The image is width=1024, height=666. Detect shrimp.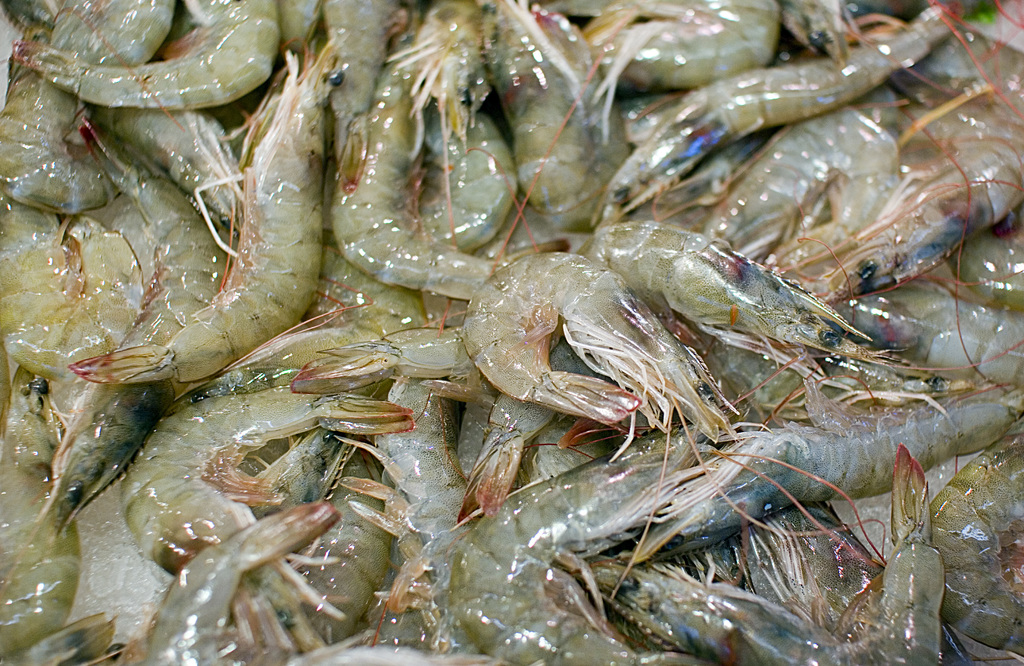
Detection: Rect(130, 386, 415, 663).
